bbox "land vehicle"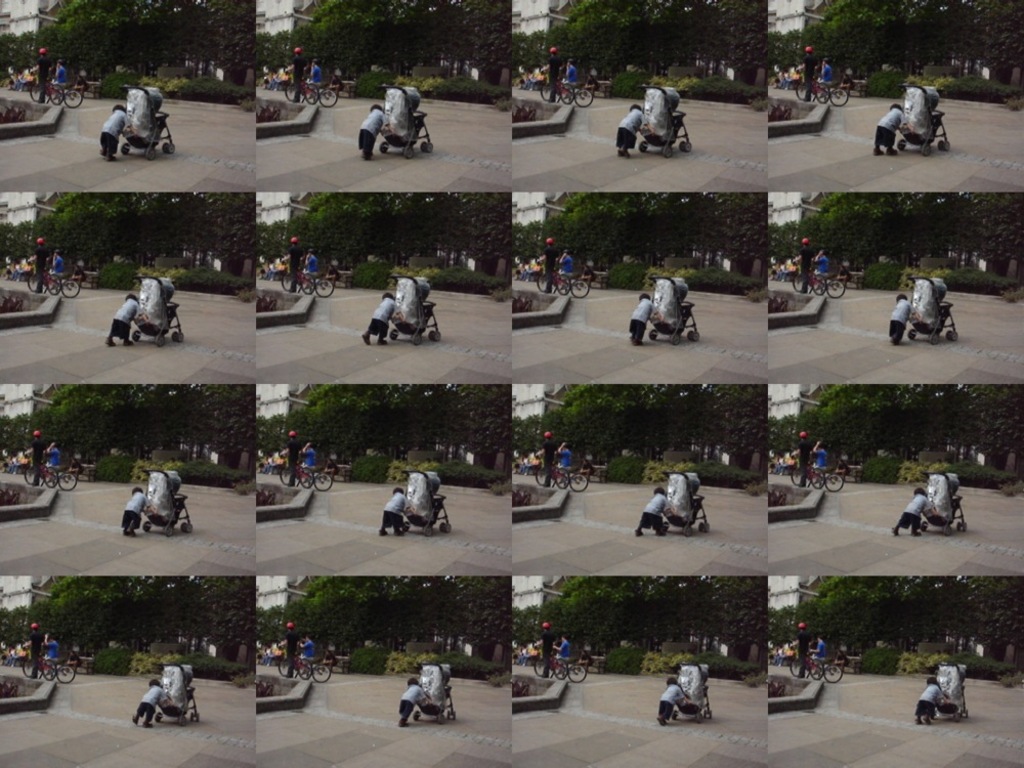
select_region(794, 266, 823, 295)
